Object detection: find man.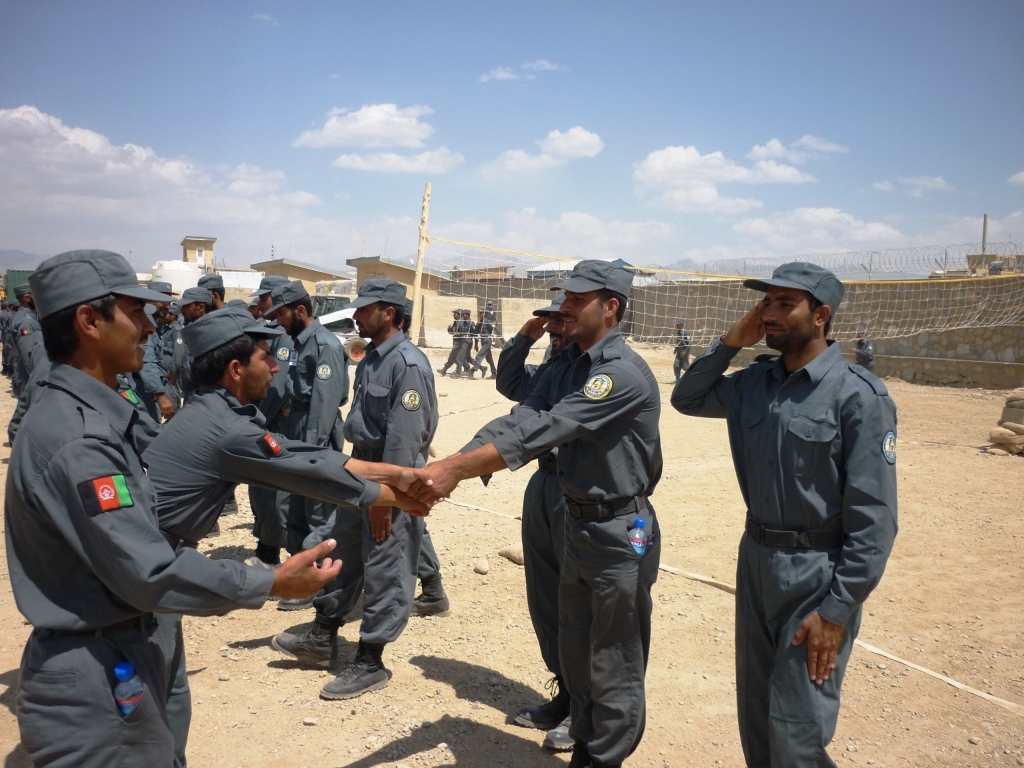
261/281/356/581.
